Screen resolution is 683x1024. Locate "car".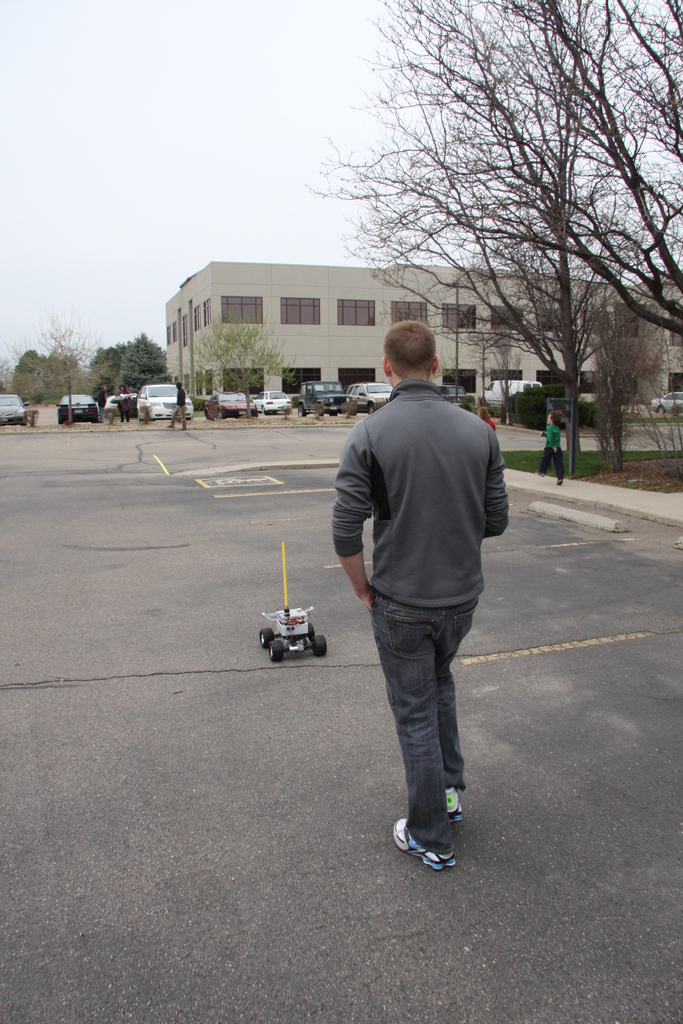
649/388/682/415.
